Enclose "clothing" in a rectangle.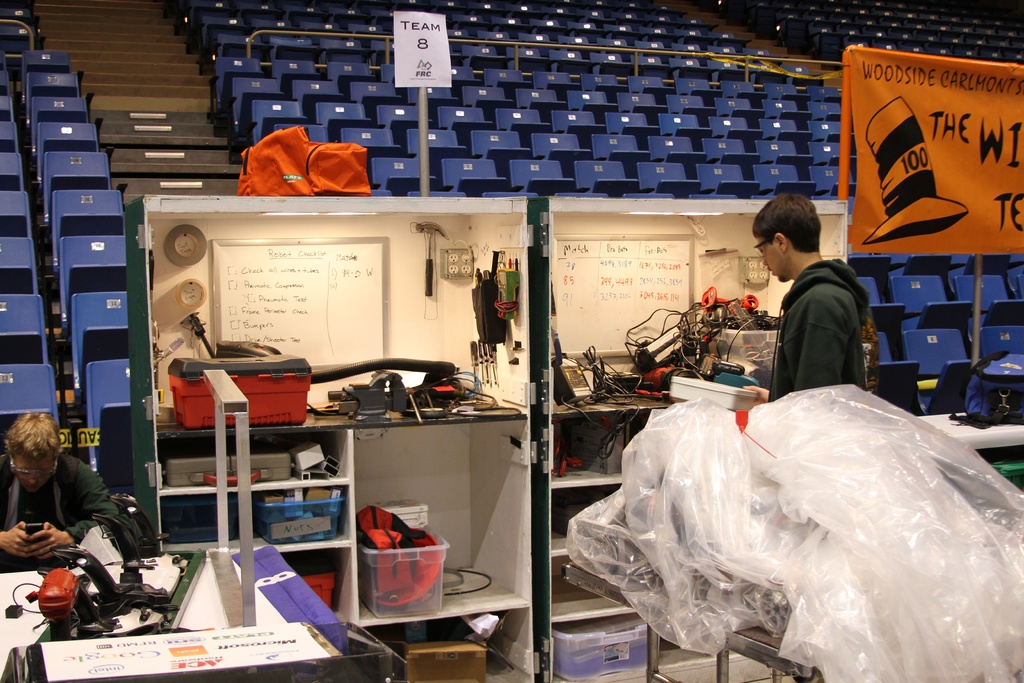
Rect(0, 454, 132, 580).
